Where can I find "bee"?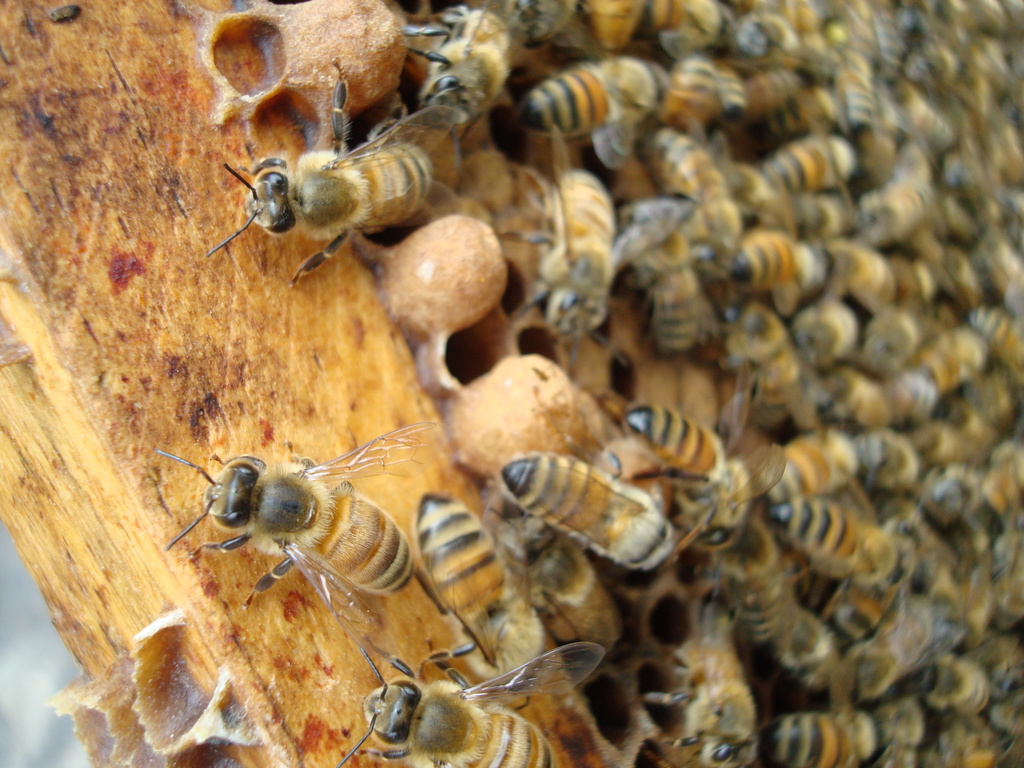
You can find it at [637, 400, 781, 535].
